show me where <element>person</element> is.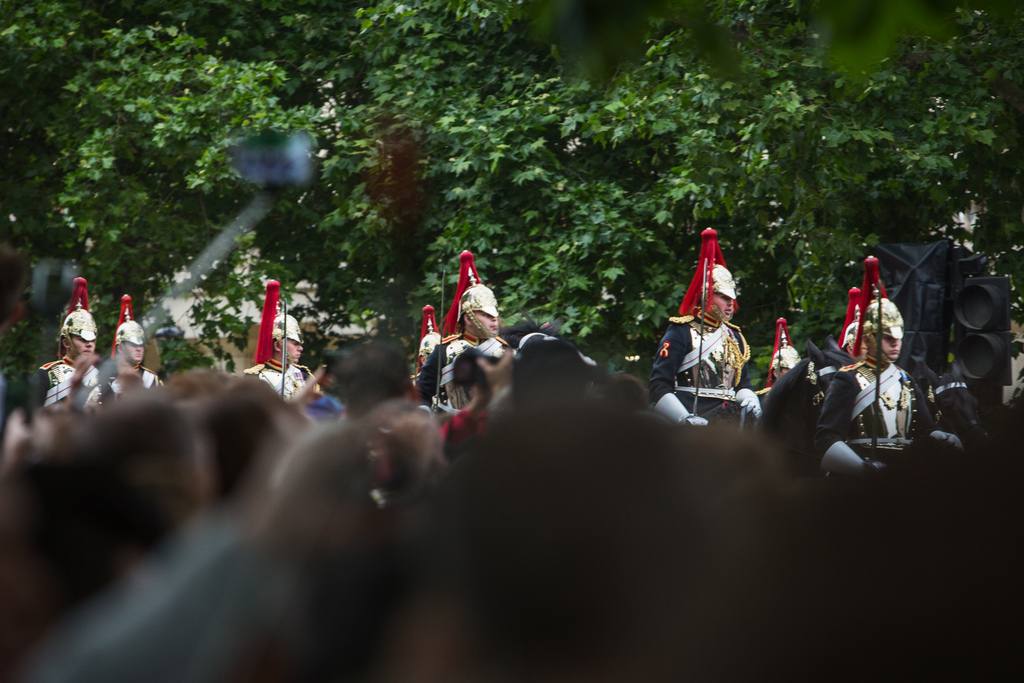
<element>person</element> is at l=74, t=293, r=163, b=411.
